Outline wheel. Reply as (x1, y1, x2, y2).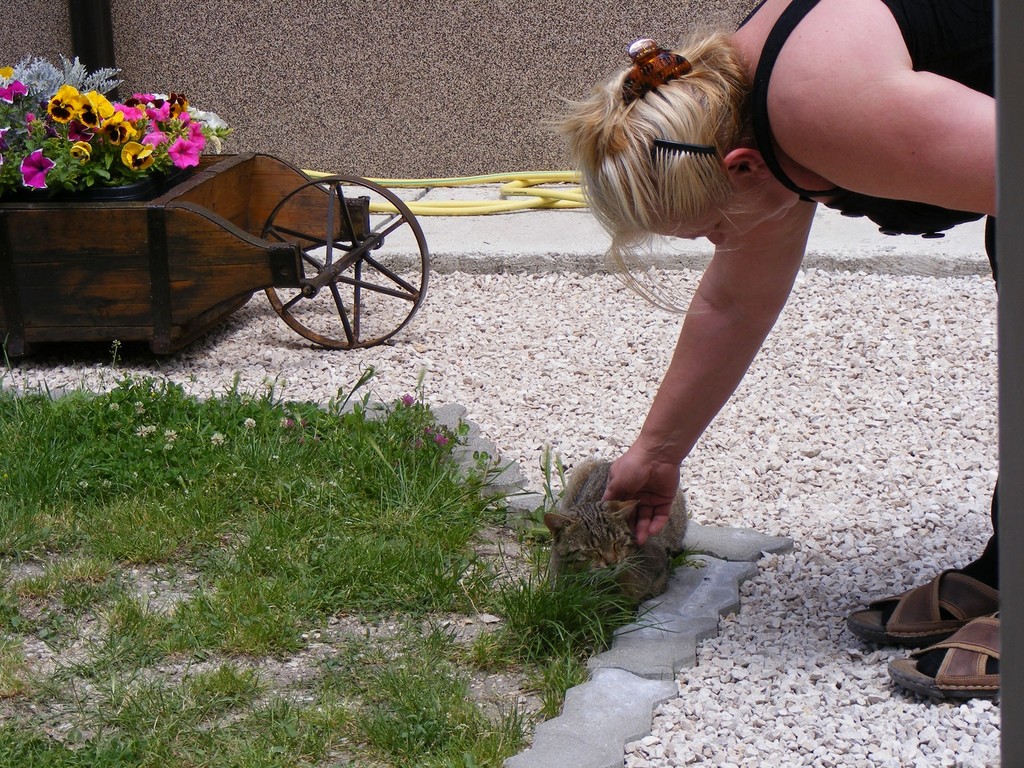
(195, 163, 421, 337).
